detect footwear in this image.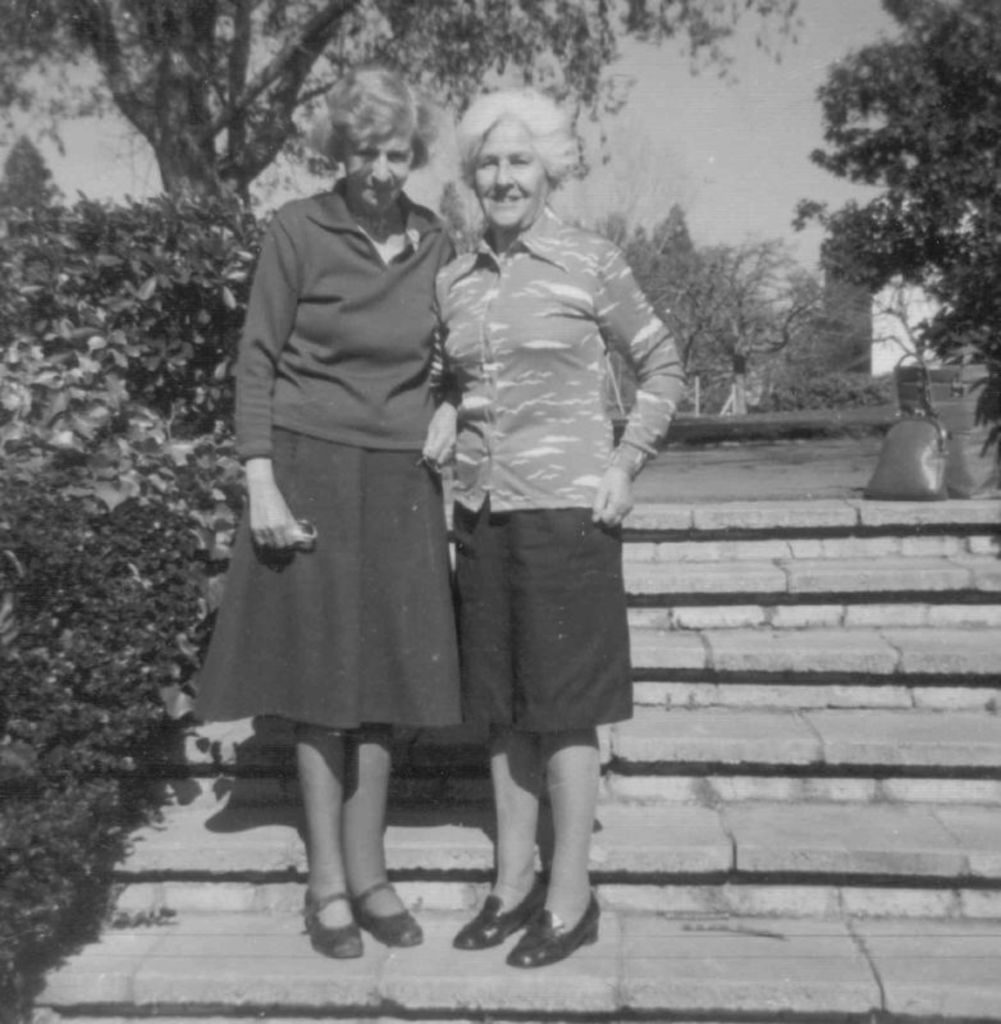
Detection: [451, 872, 553, 948].
